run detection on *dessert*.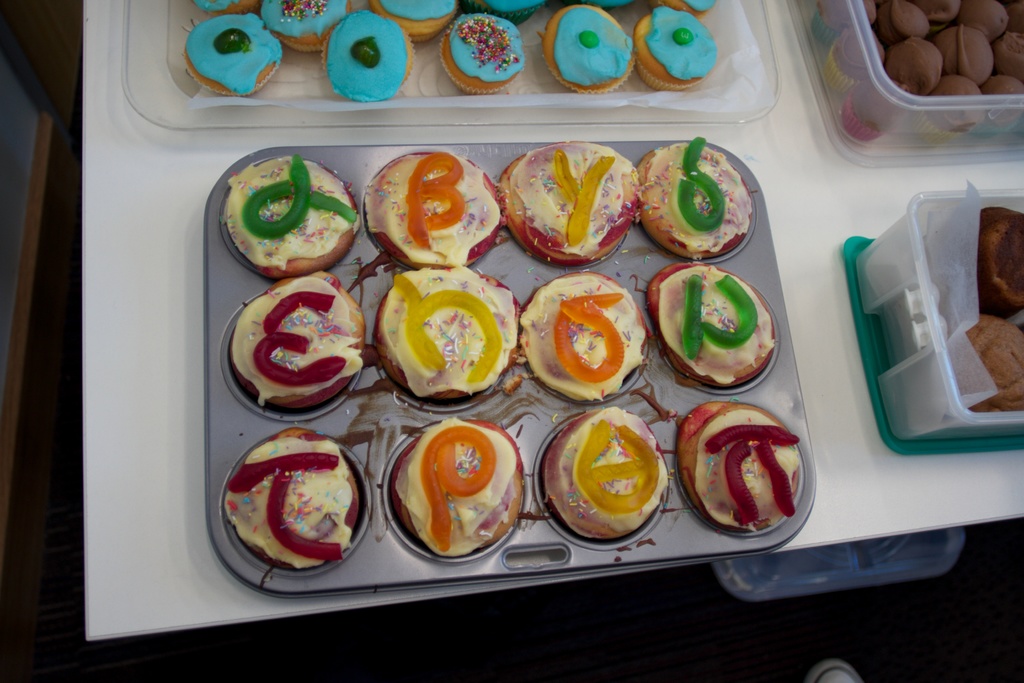
Result: l=499, t=140, r=643, b=263.
